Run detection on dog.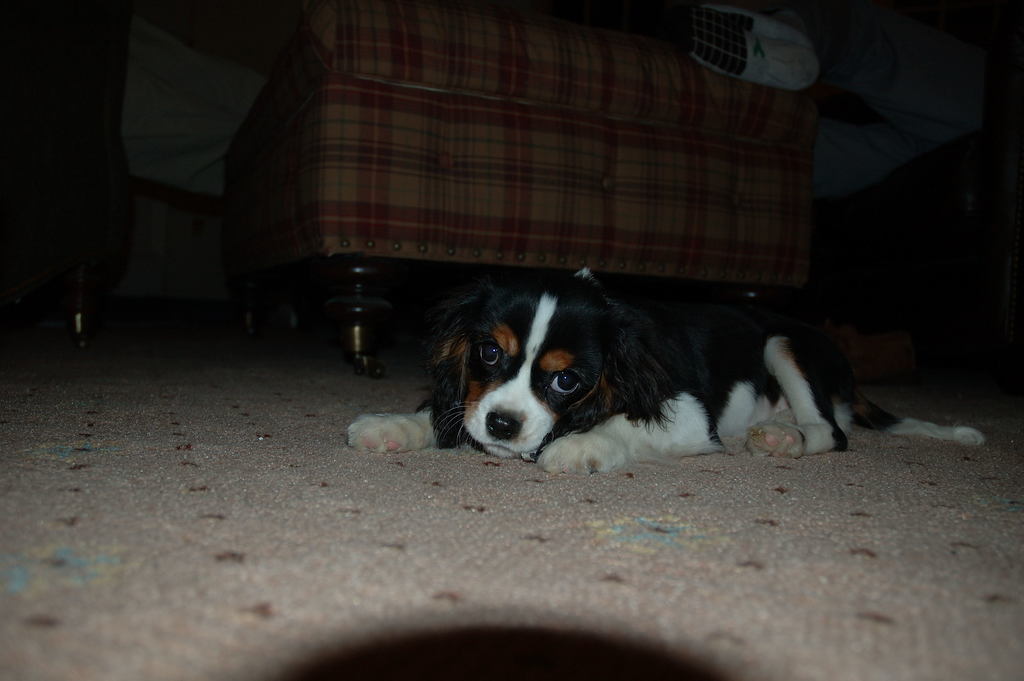
Result: box(346, 270, 988, 474).
